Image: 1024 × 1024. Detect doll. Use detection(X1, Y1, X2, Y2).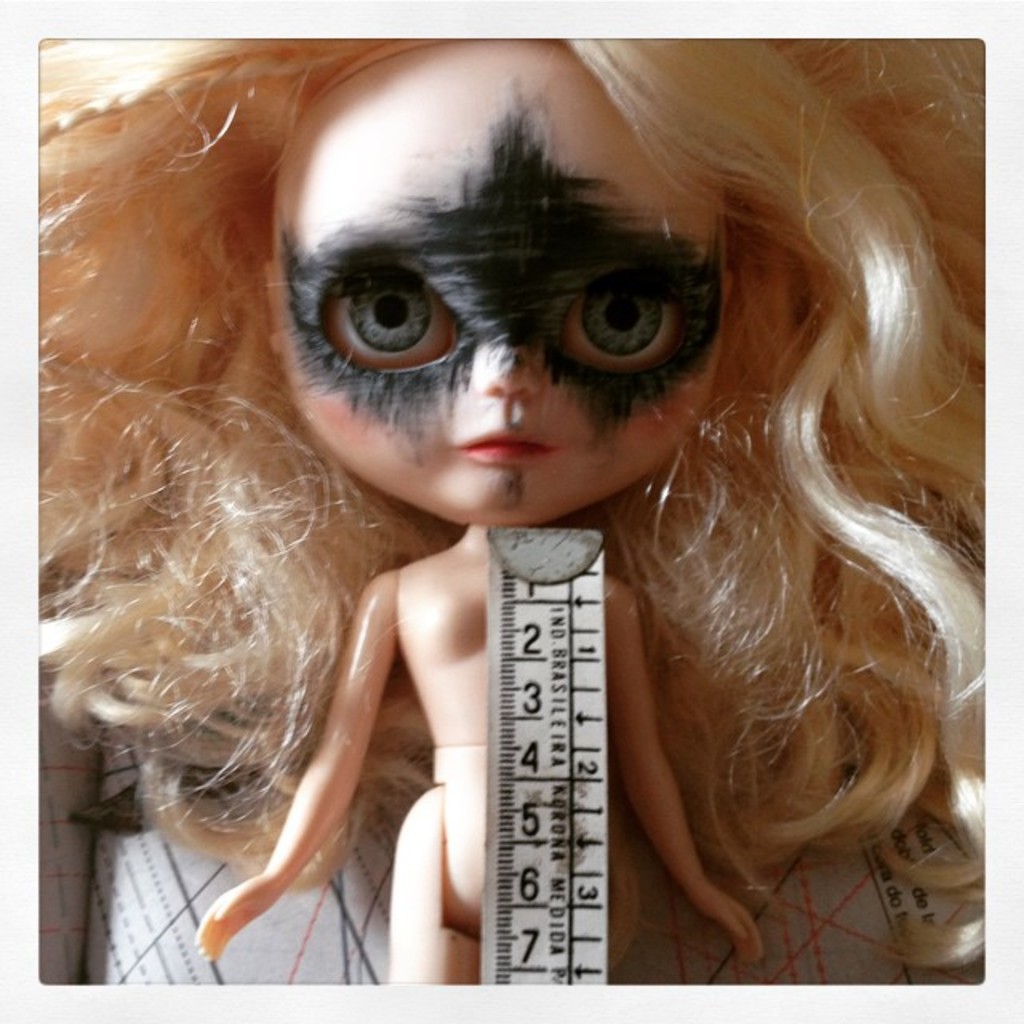
detection(69, 6, 944, 995).
